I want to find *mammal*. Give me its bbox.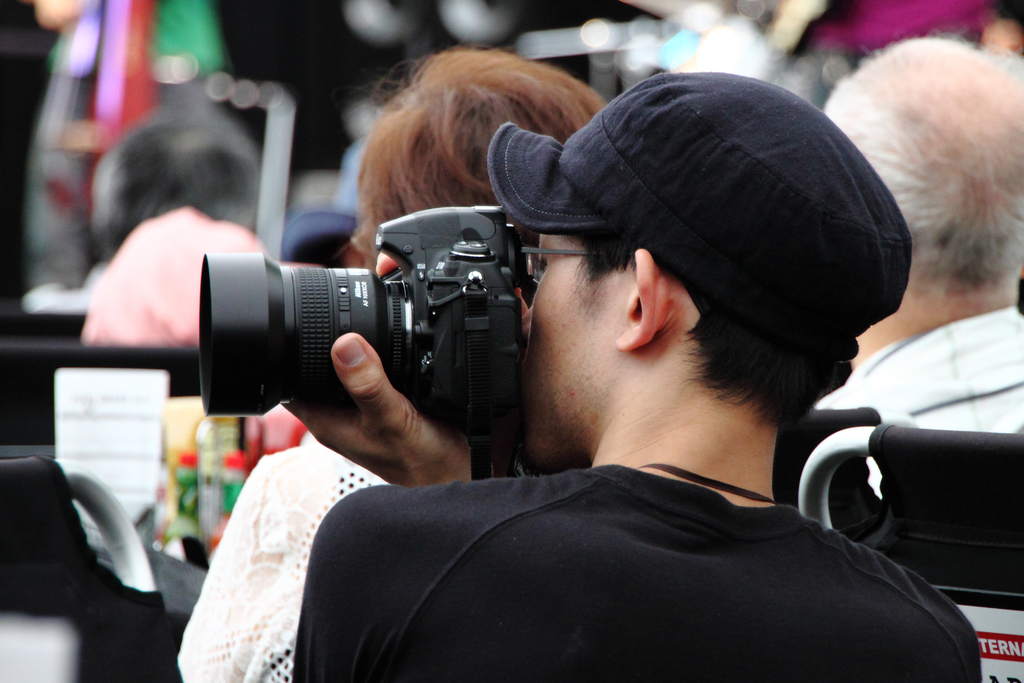
left=28, top=0, right=227, bottom=281.
